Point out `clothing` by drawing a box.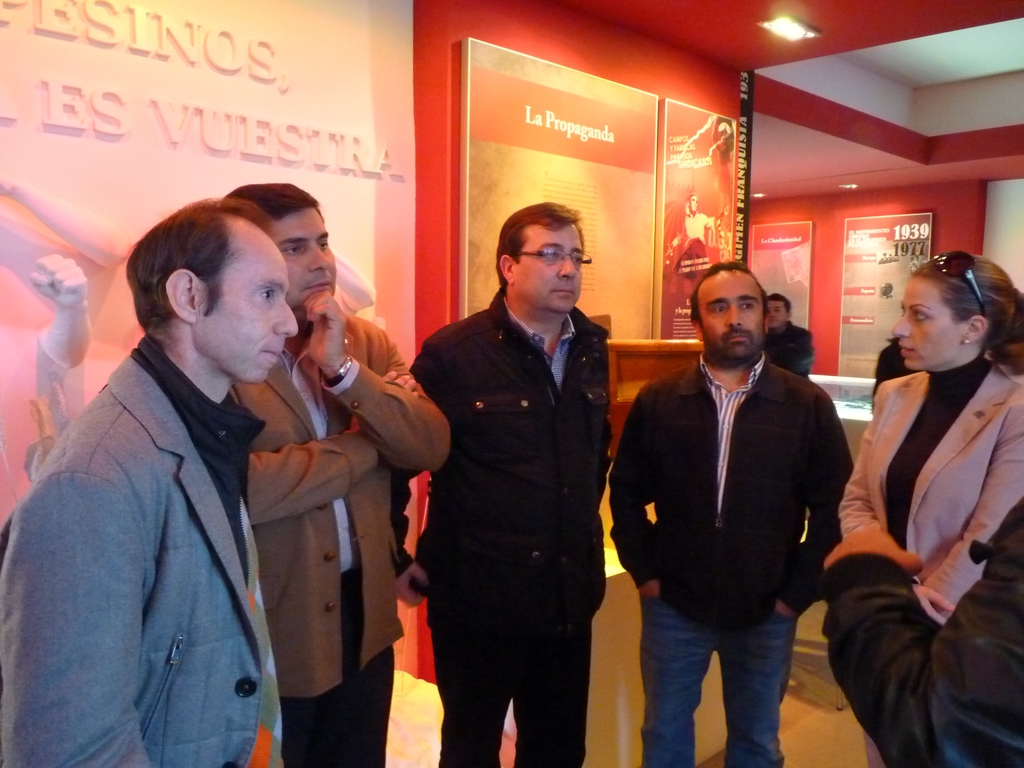
detection(402, 234, 632, 758).
